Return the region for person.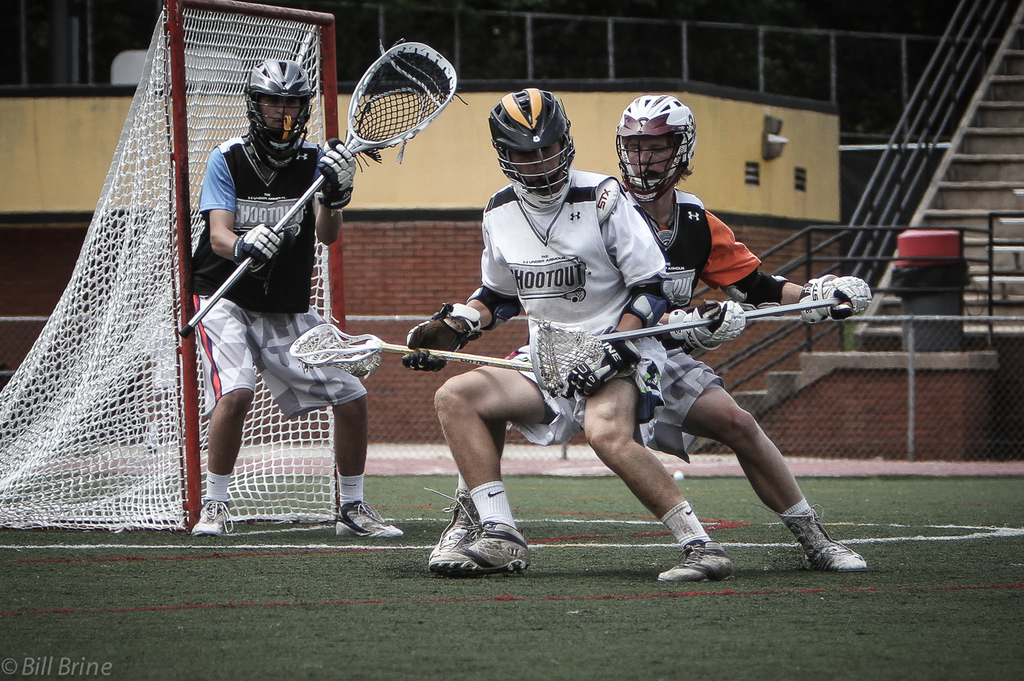
pyautogui.locateOnScreen(410, 95, 732, 569).
